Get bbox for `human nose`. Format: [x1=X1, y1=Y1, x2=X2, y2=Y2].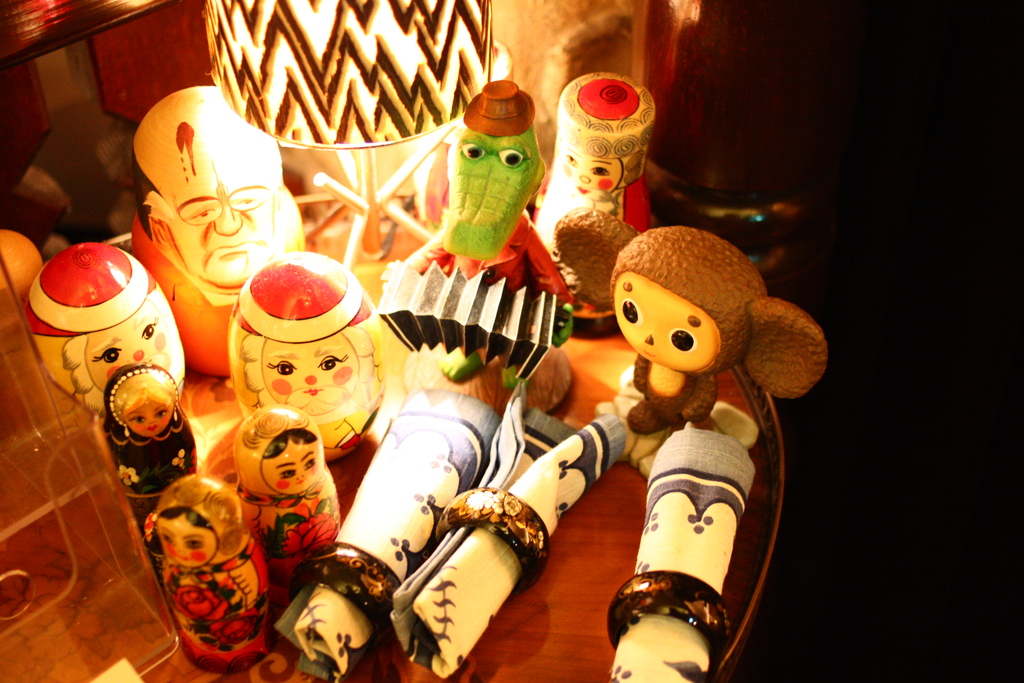
[x1=641, y1=333, x2=655, y2=343].
